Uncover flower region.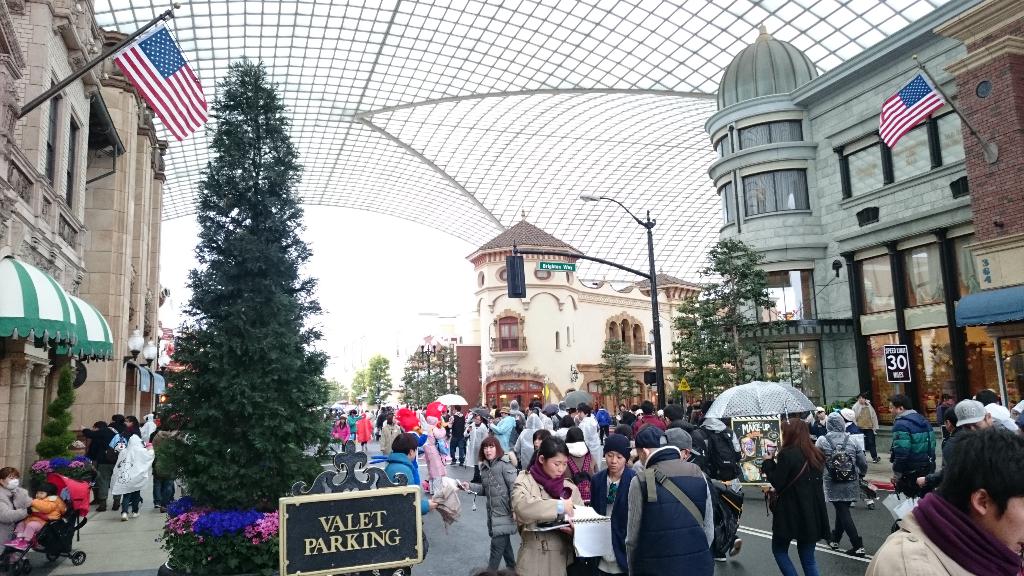
Uncovered: {"x1": 251, "y1": 534, "x2": 257, "y2": 543}.
